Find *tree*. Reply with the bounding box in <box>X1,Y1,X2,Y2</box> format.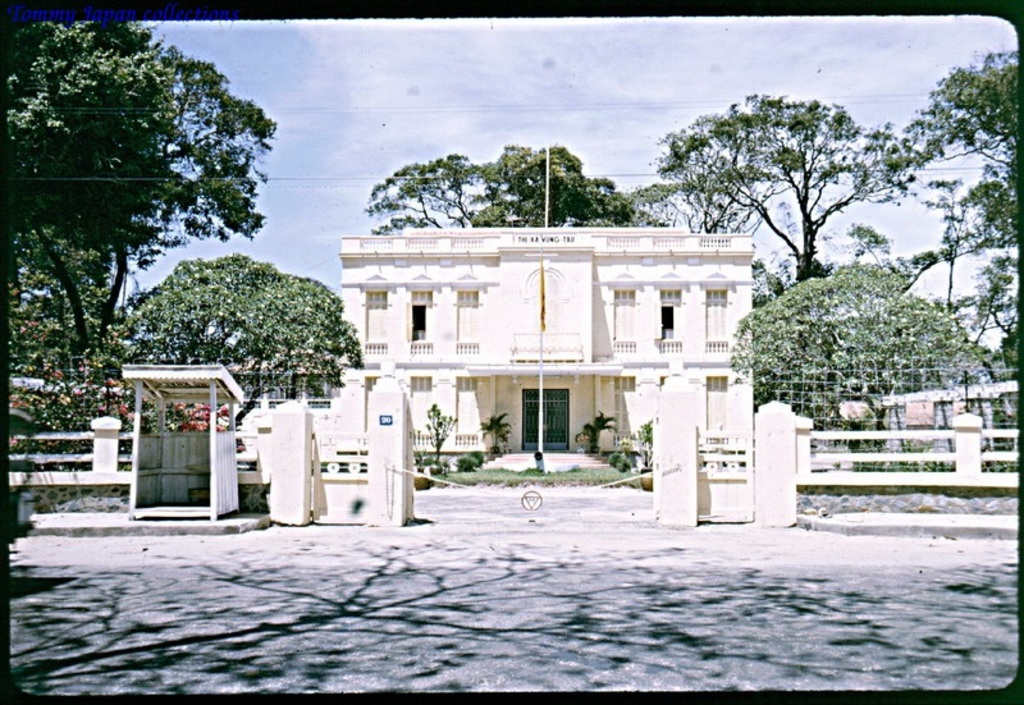
<box>23,19,276,394</box>.
